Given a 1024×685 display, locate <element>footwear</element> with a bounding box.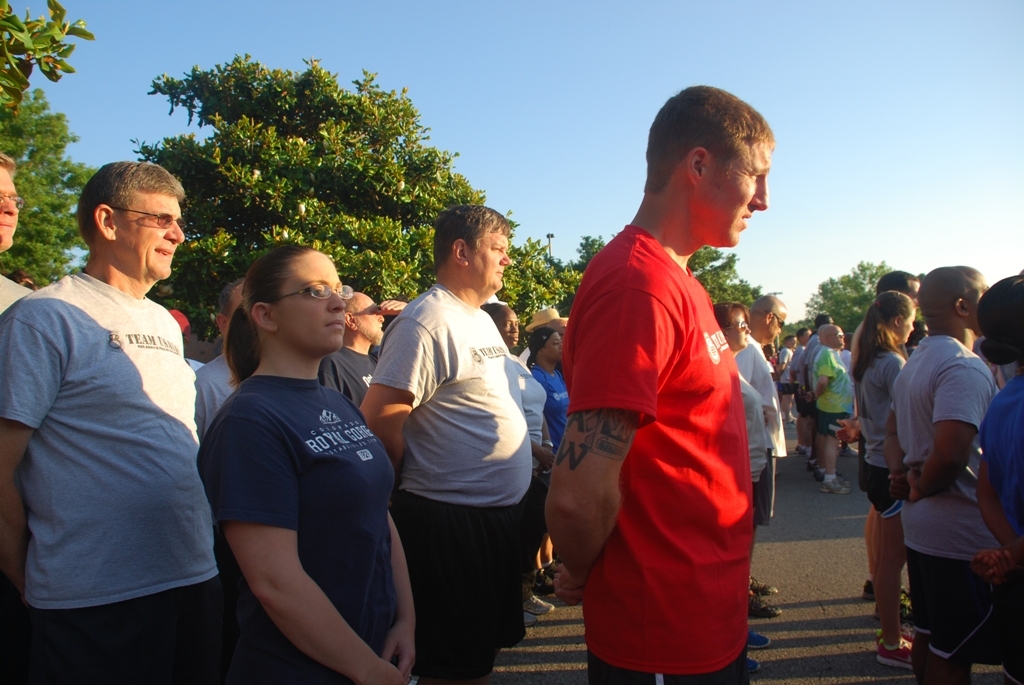
Located: select_region(746, 588, 784, 624).
